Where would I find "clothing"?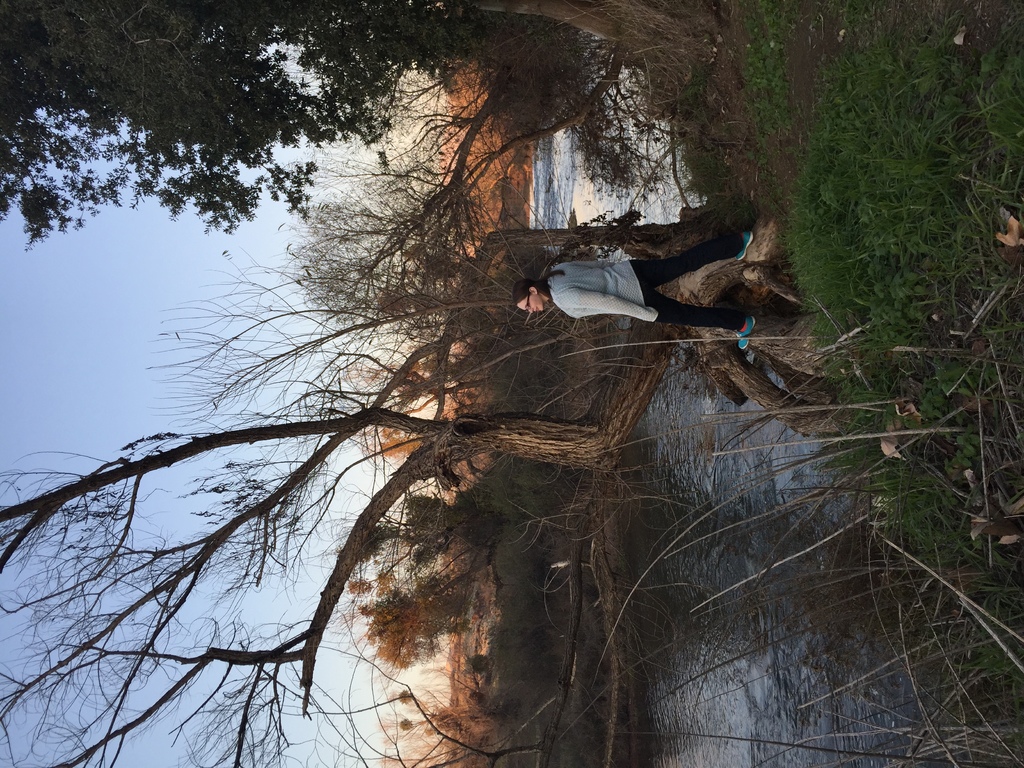
At {"left": 539, "top": 235, "right": 680, "bottom": 330}.
